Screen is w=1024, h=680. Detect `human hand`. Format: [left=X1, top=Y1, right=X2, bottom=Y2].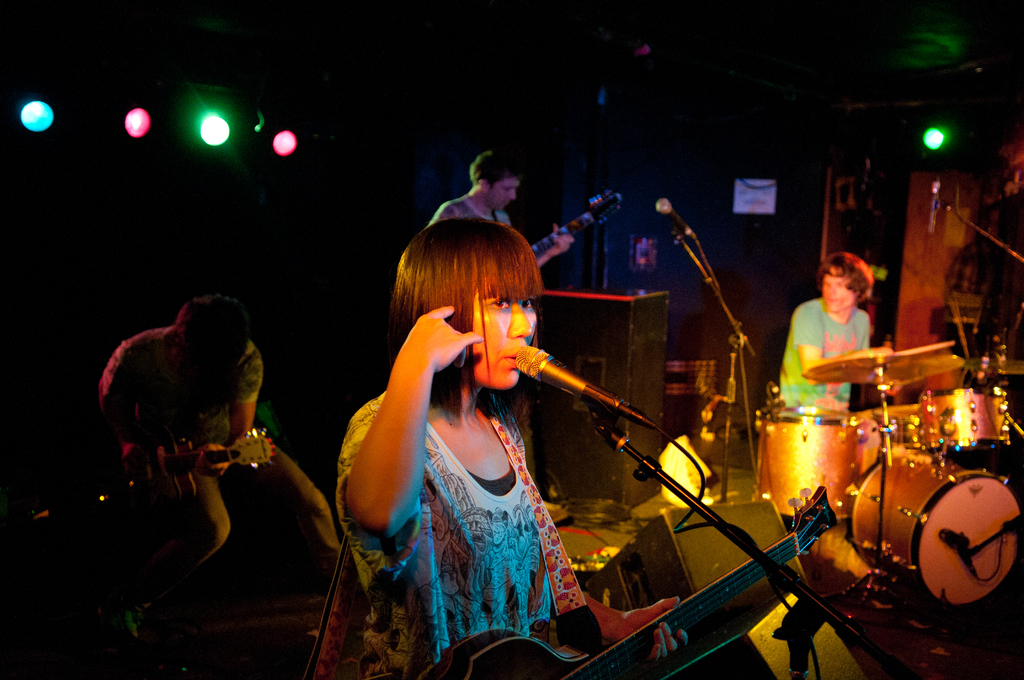
[left=188, top=440, right=234, bottom=482].
